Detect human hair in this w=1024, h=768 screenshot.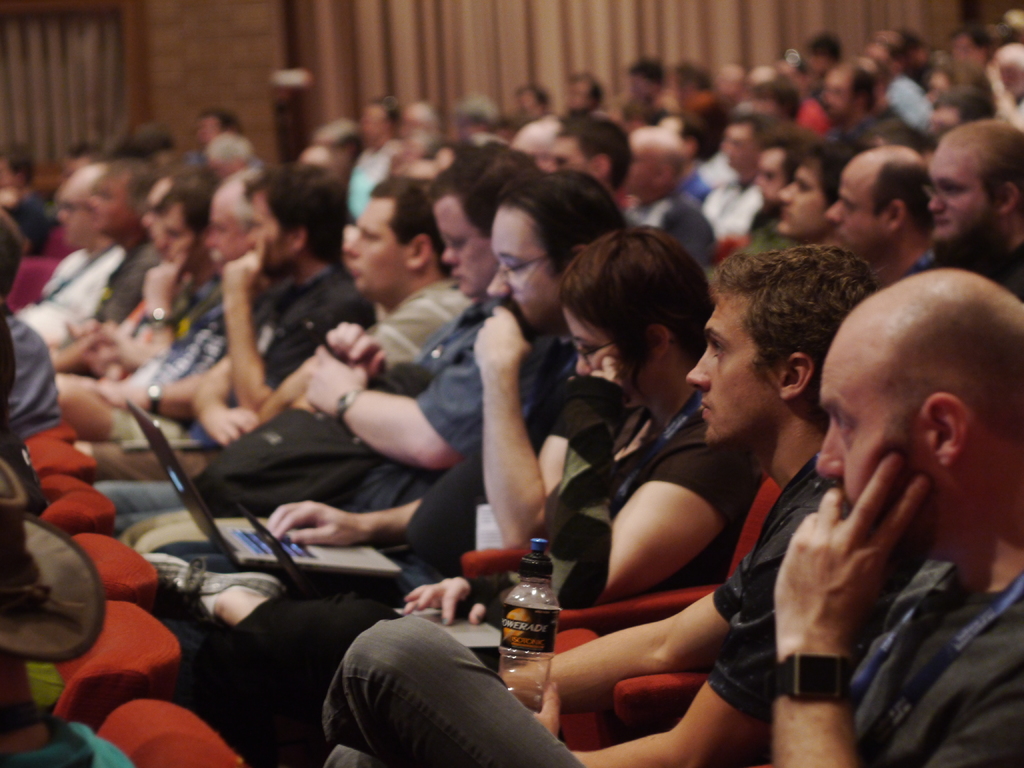
Detection: <region>563, 214, 722, 403</region>.
